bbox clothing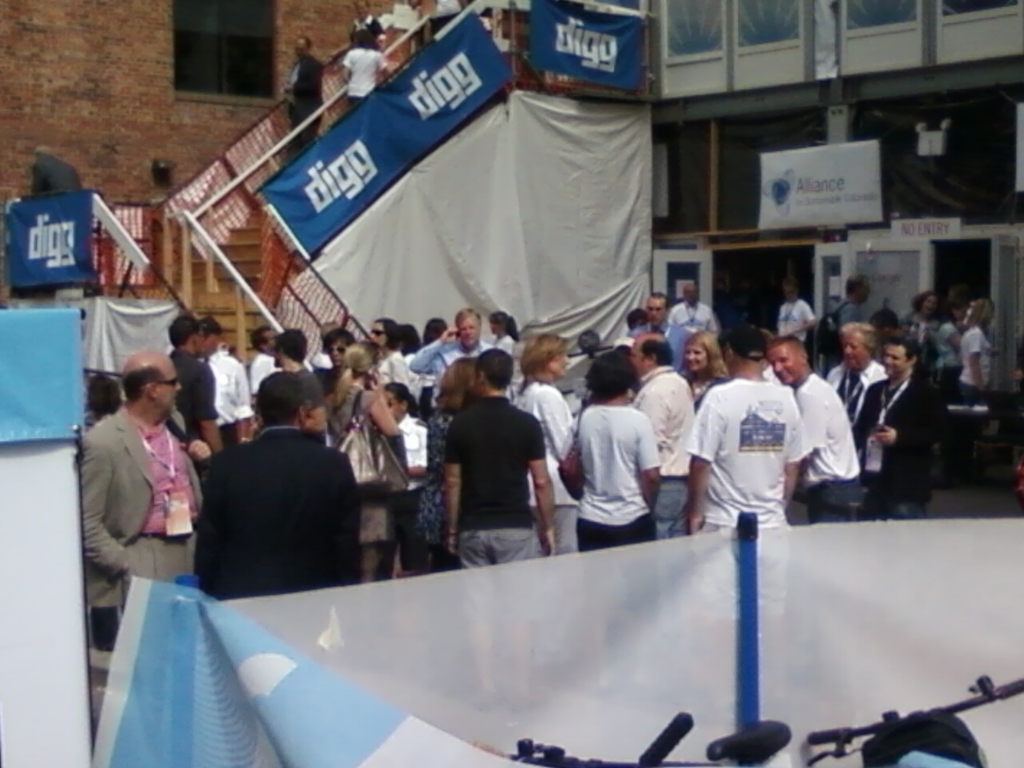
Rect(30, 150, 82, 192)
